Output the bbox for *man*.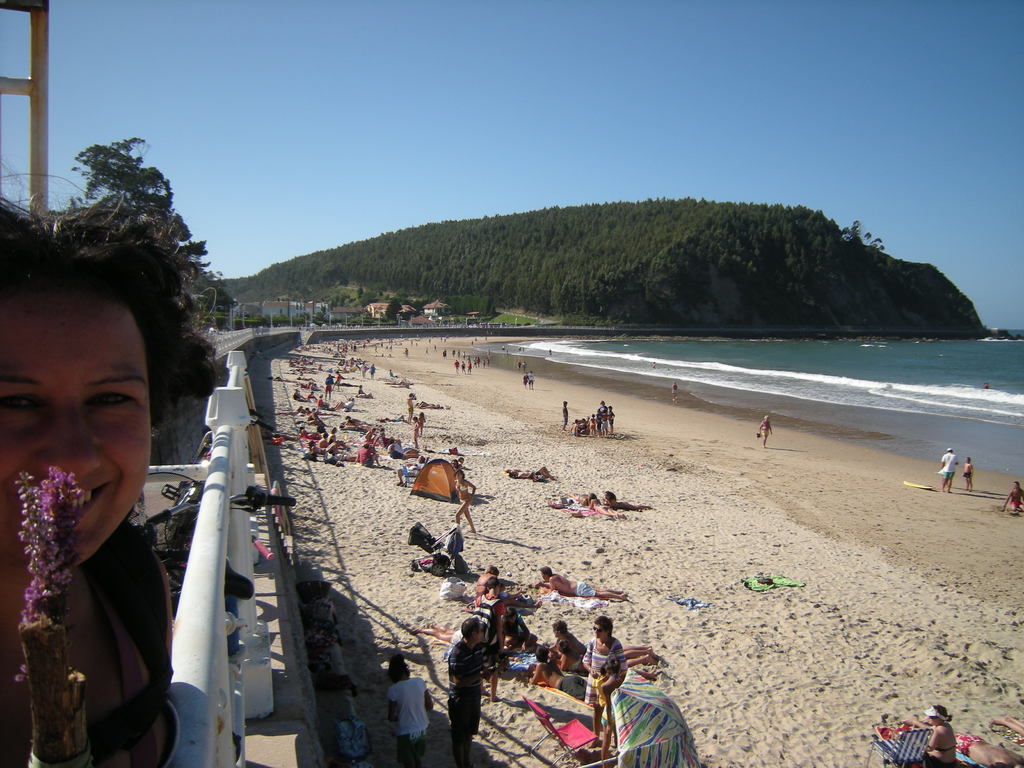
box(405, 392, 416, 423).
